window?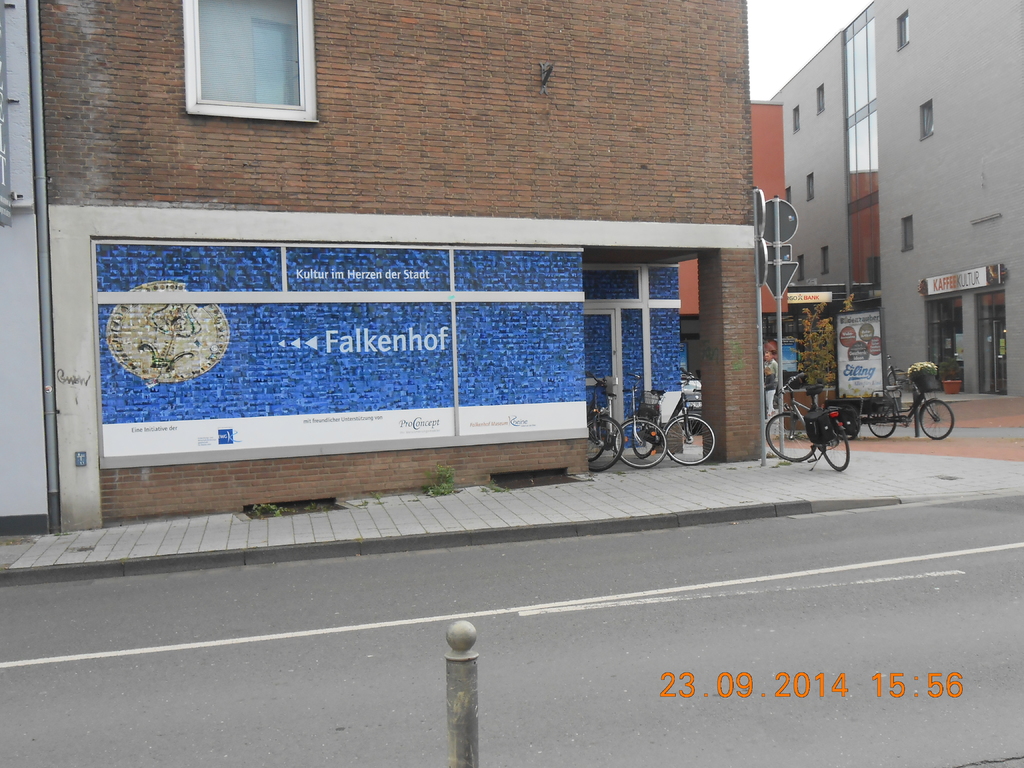
{"x1": 816, "y1": 80, "x2": 822, "y2": 116}
